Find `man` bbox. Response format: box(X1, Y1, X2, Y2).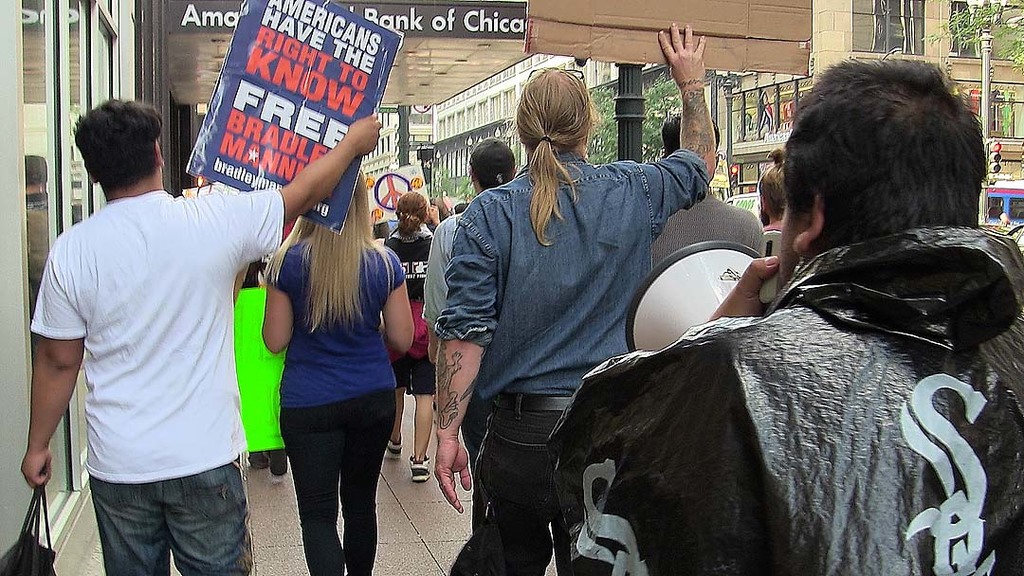
box(40, 63, 310, 575).
